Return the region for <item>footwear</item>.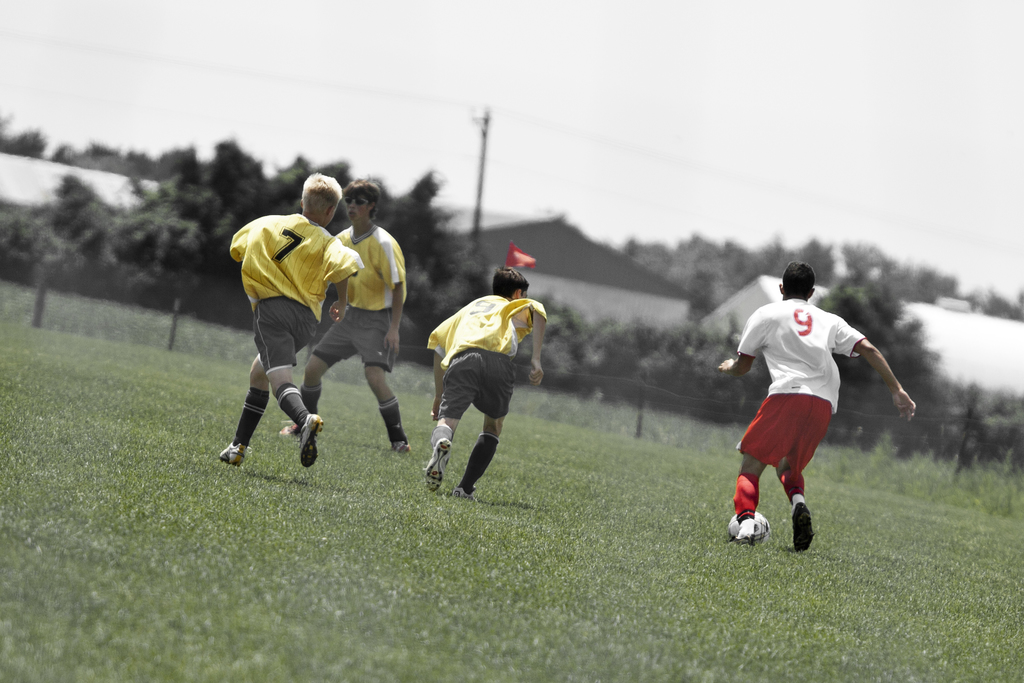
(left=459, top=488, right=473, bottom=498).
